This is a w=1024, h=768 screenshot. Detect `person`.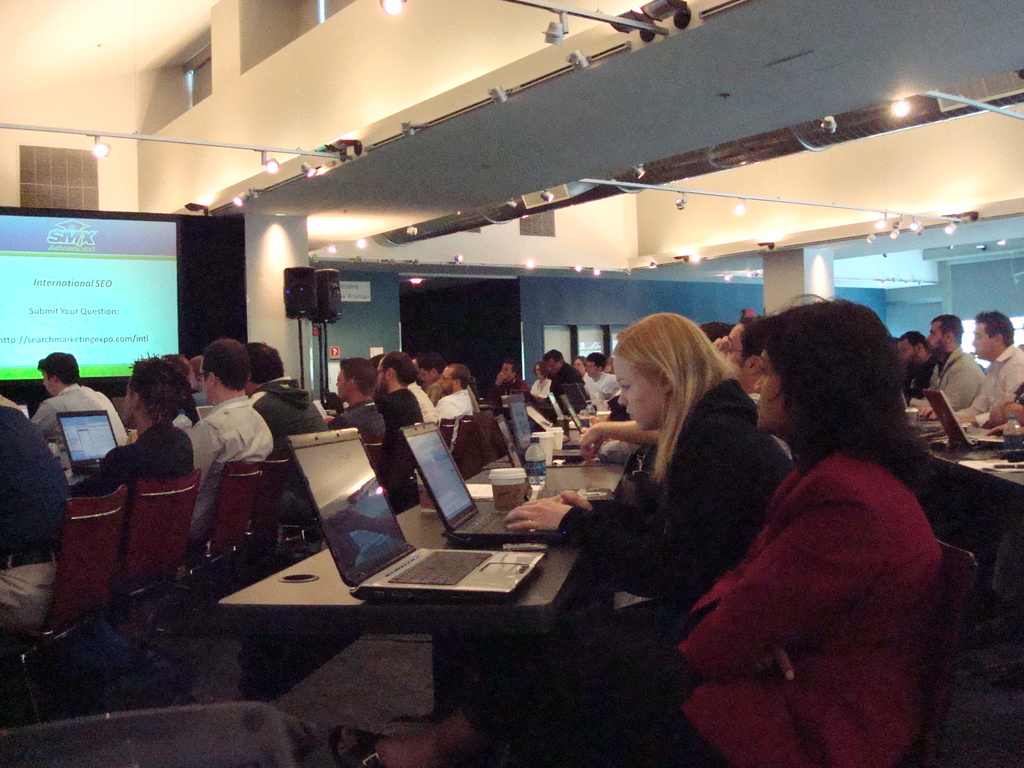
{"x1": 544, "y1": 347, "x2": 592, "y2": 422}.
